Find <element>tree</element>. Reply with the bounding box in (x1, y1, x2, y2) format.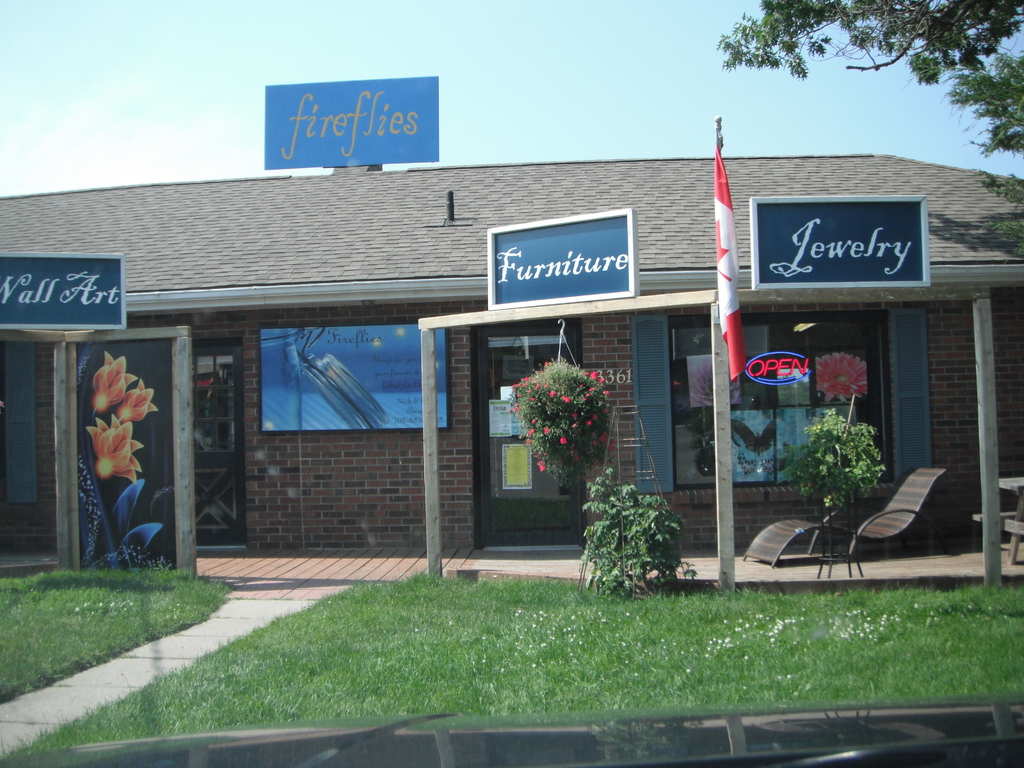
(931, 49, 1023, 170).
